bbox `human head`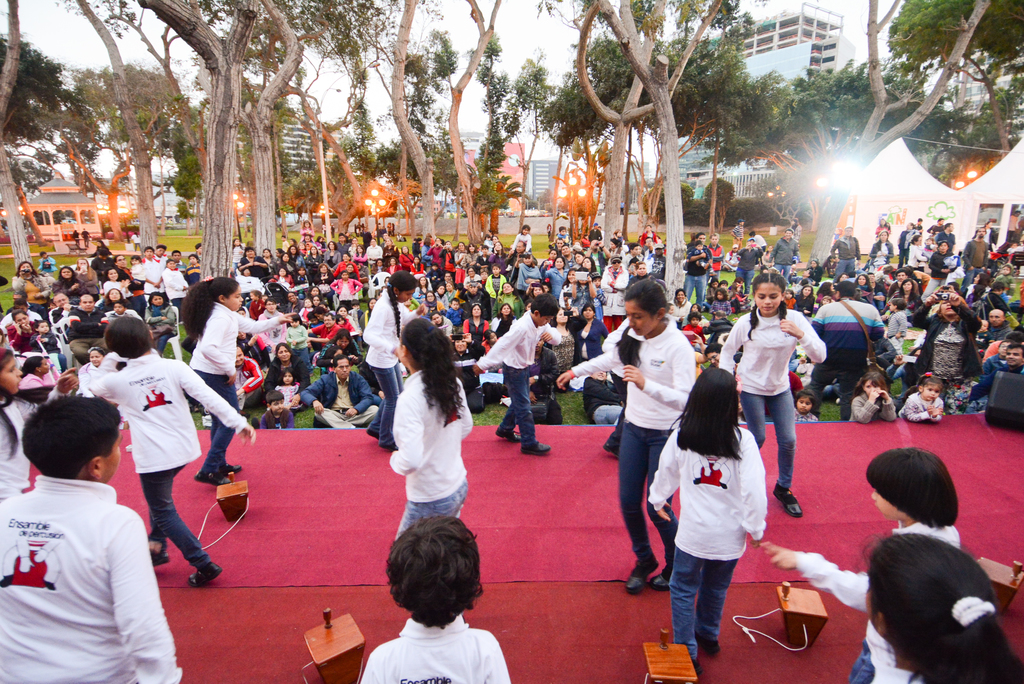
(332, 356, 352, 379)
